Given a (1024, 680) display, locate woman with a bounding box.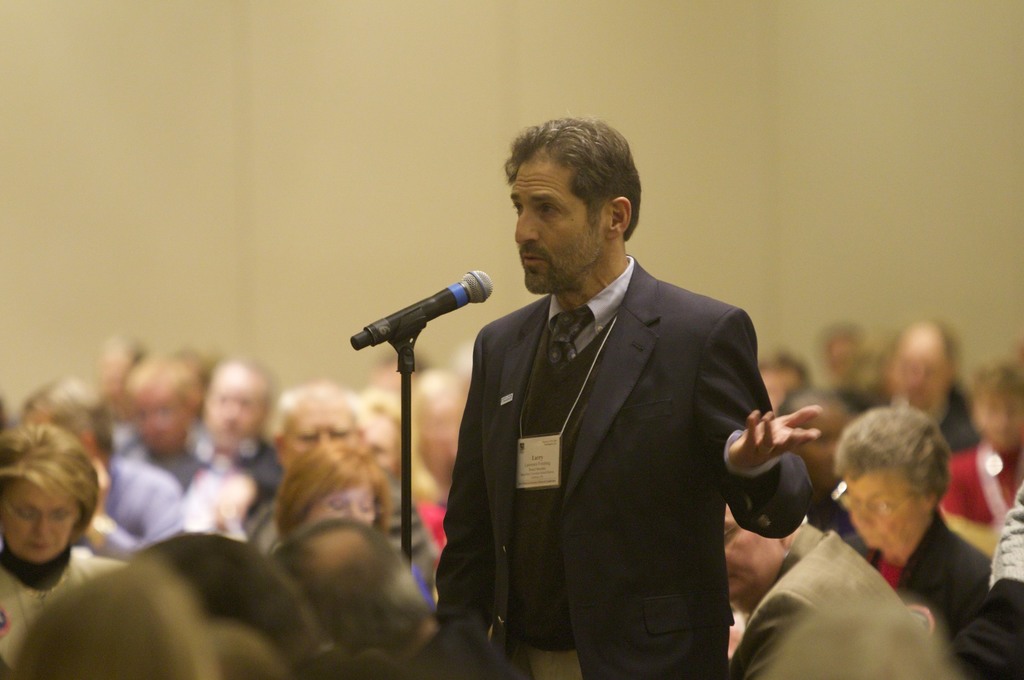
Located: crop(0, 422, 127, 679).
